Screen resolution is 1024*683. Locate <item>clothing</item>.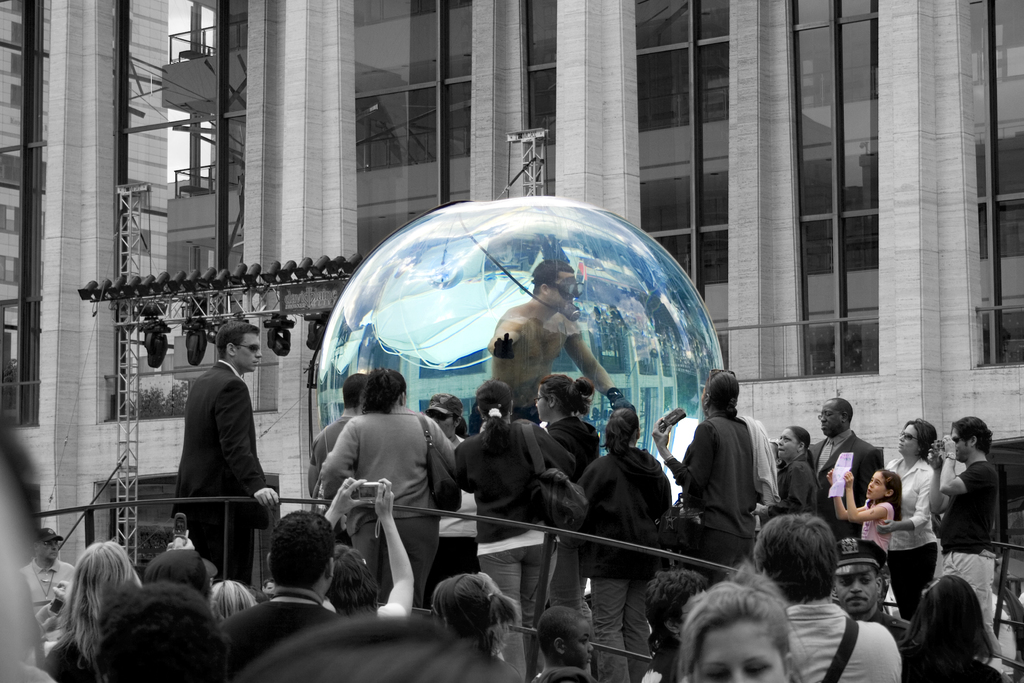
select_region(934, 458, 993, 621).
